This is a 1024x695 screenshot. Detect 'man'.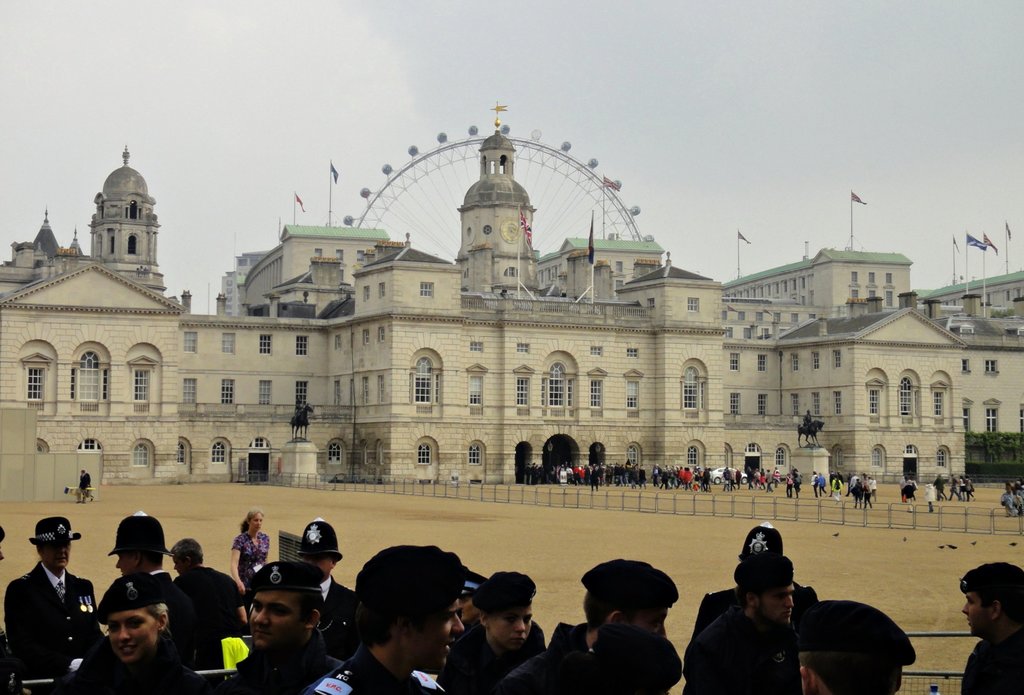
[4,520,99,694].
